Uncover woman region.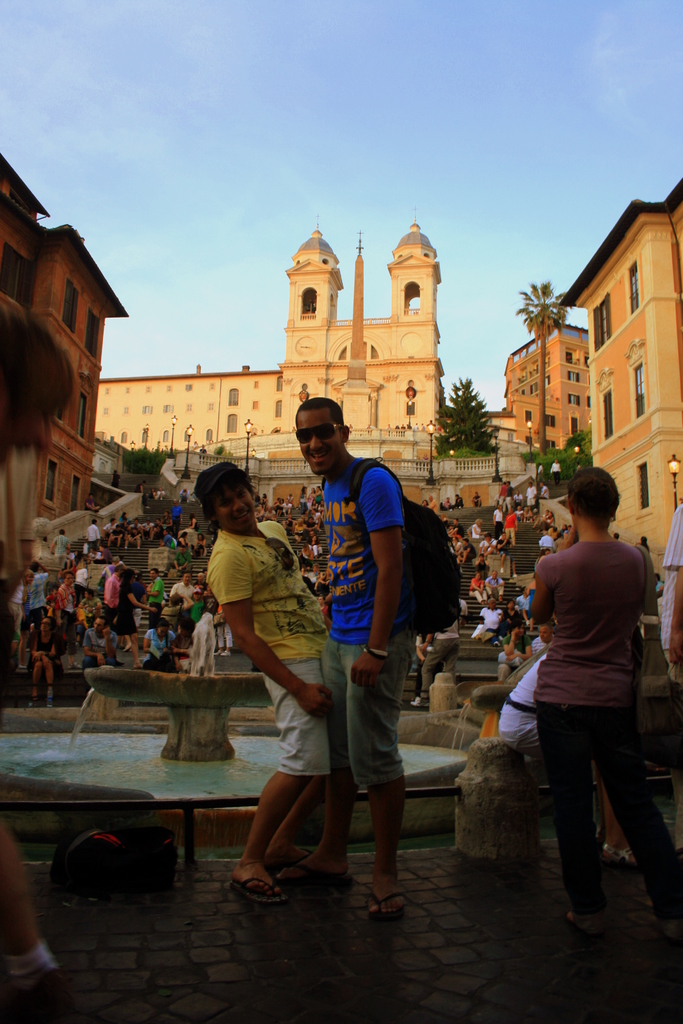
Uncovered: 497:615:533:682.
